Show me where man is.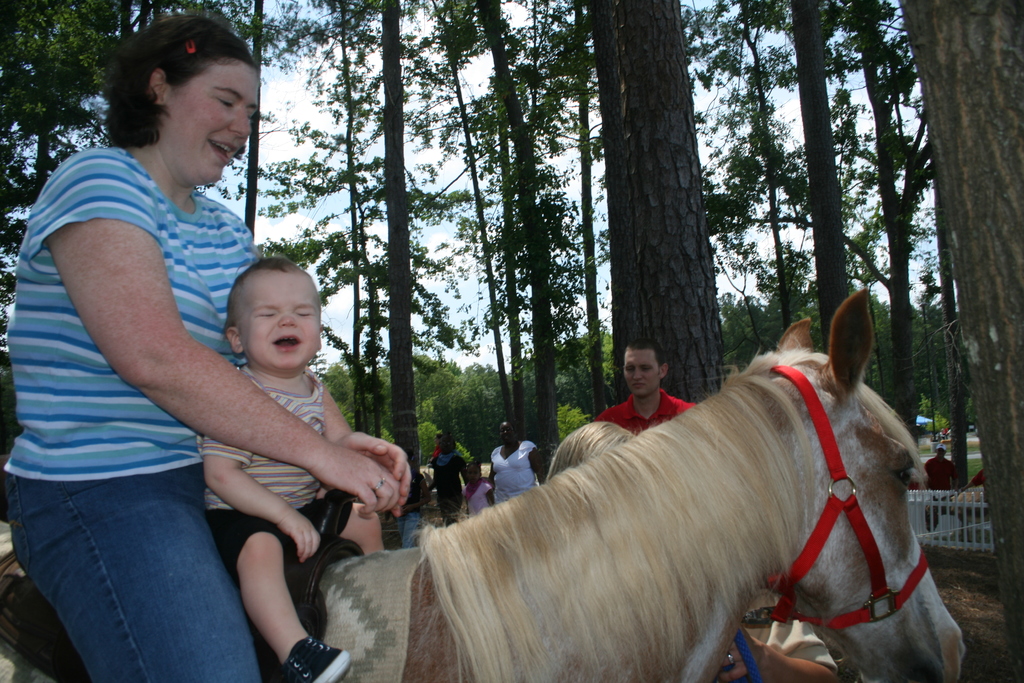
man is at [x1=589, y1=329, x2=703, y2=436].
